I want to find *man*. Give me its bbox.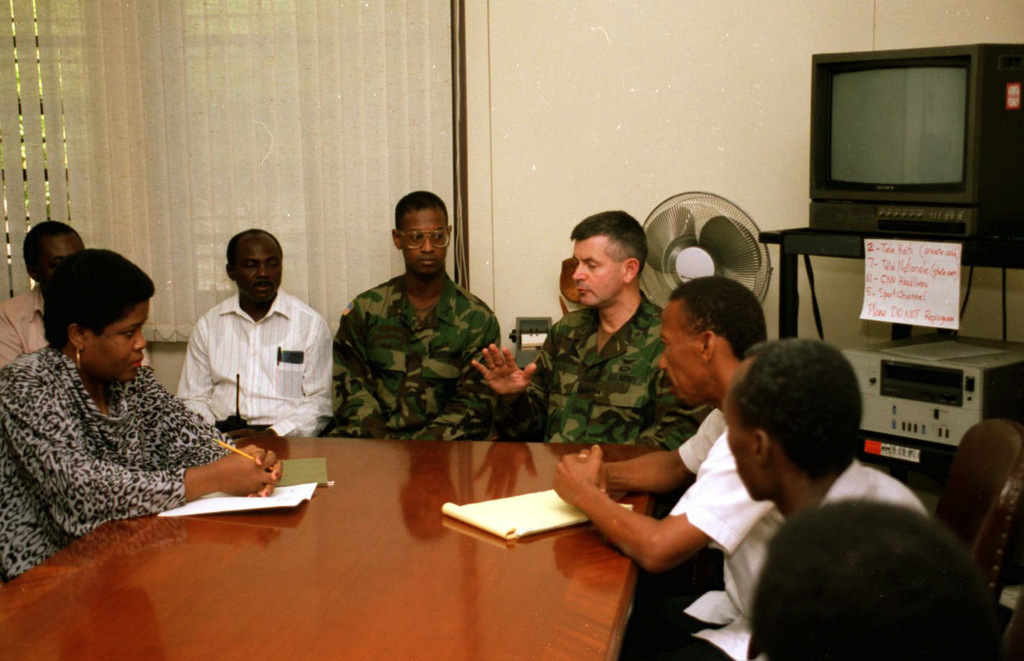
l=745, t=492, r=1023, b=660.
